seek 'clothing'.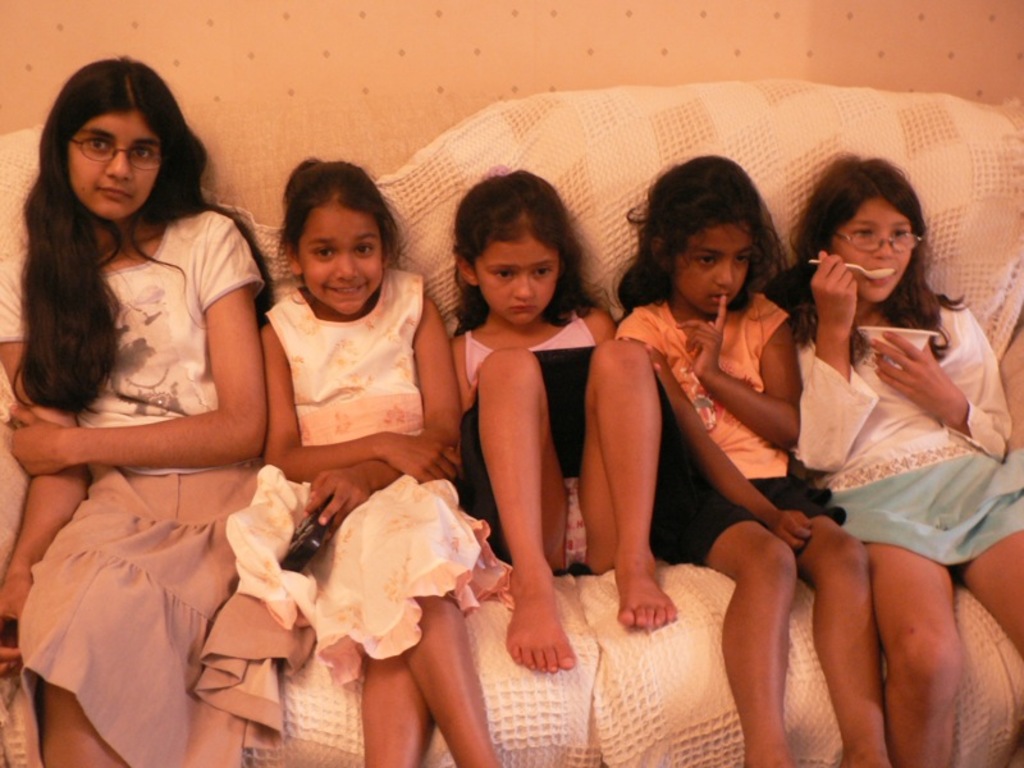
locate(623, 276, 831, 562).
